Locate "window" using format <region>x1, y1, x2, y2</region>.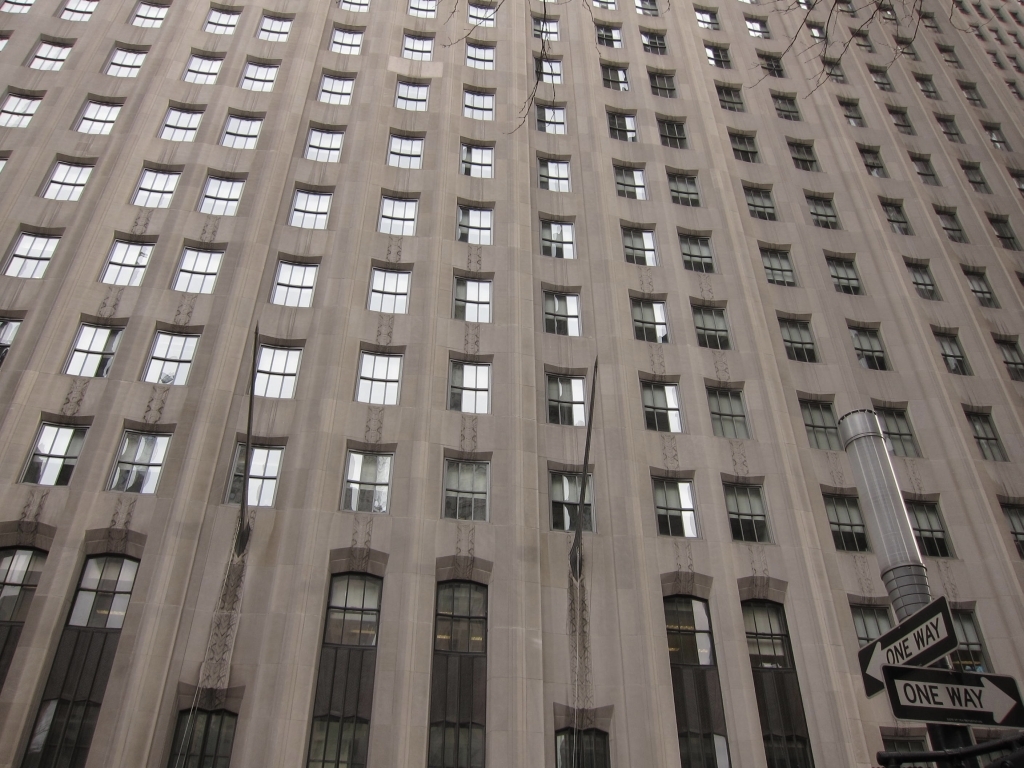
<region>411, 0, 435, 15</region>.
